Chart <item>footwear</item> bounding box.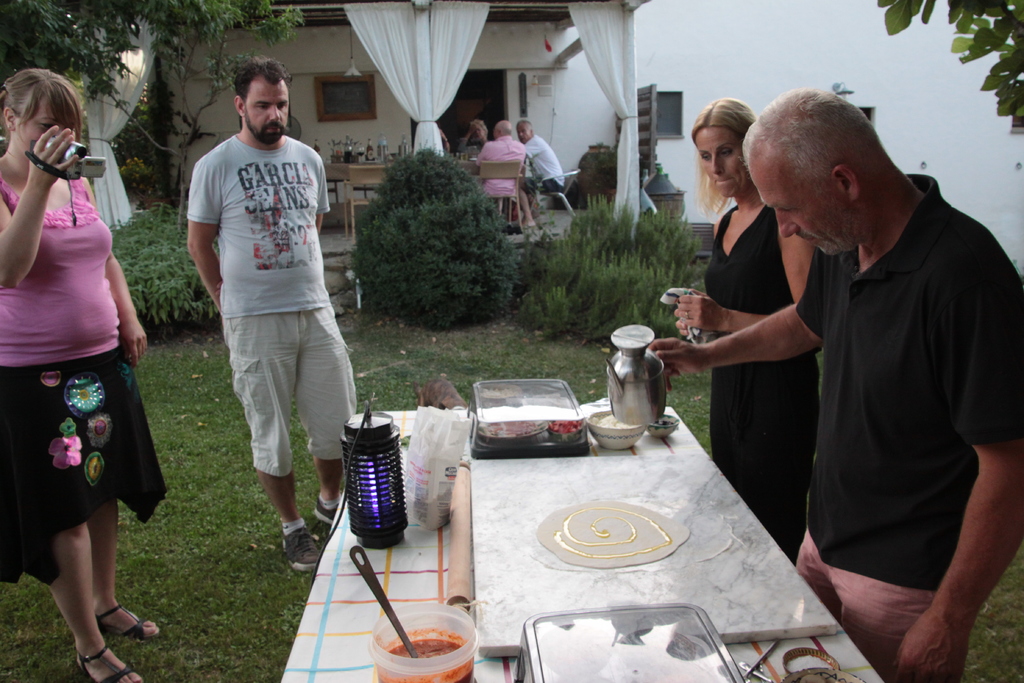
Charted: 93, 600, 161, 641.
